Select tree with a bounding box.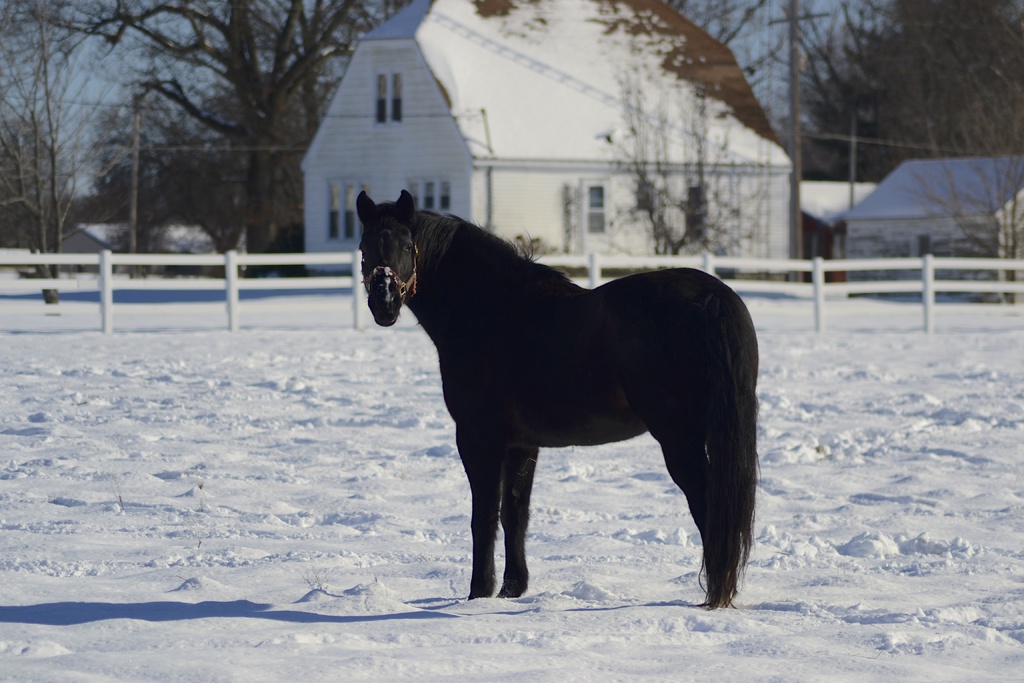
detection(0, 0, 130, 309).
